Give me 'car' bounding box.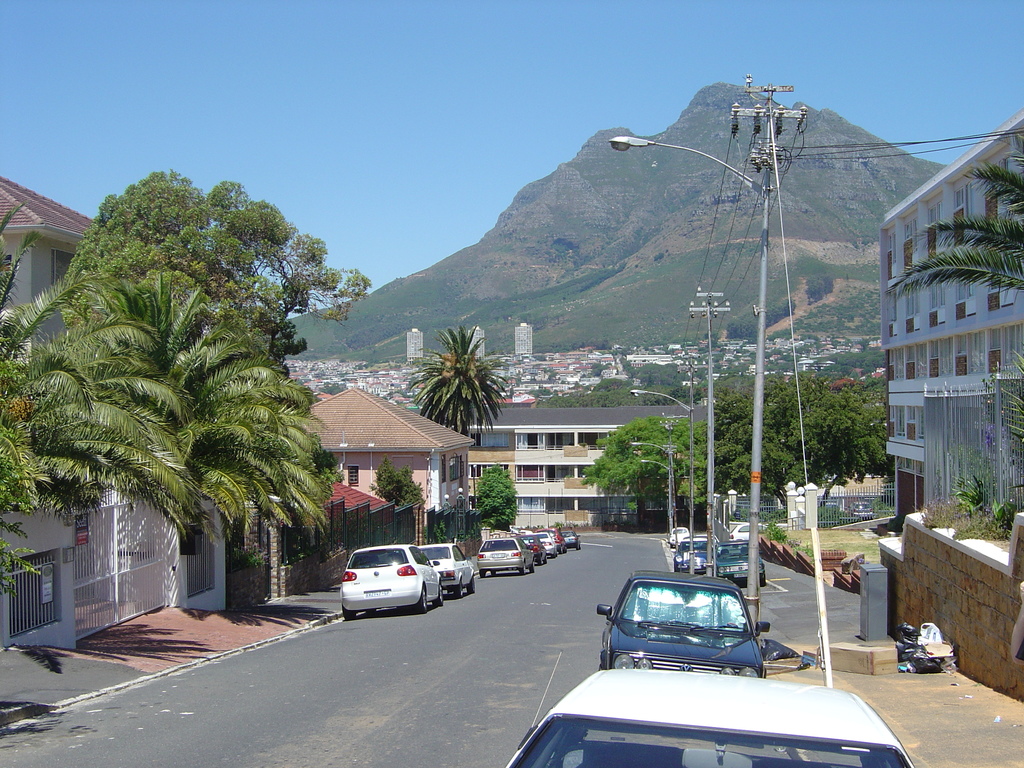
428 540 477 596.
